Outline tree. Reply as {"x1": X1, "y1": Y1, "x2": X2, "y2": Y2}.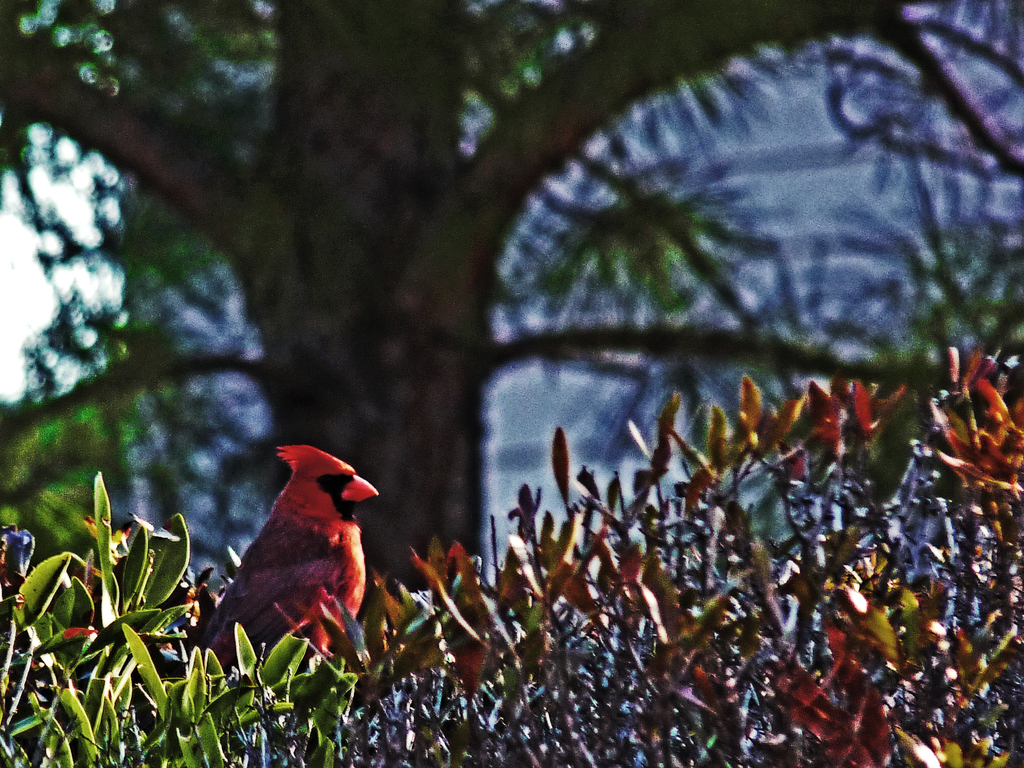
{"x1": 0, "y1": 0, "x2": 1023, "y2": 588}.
